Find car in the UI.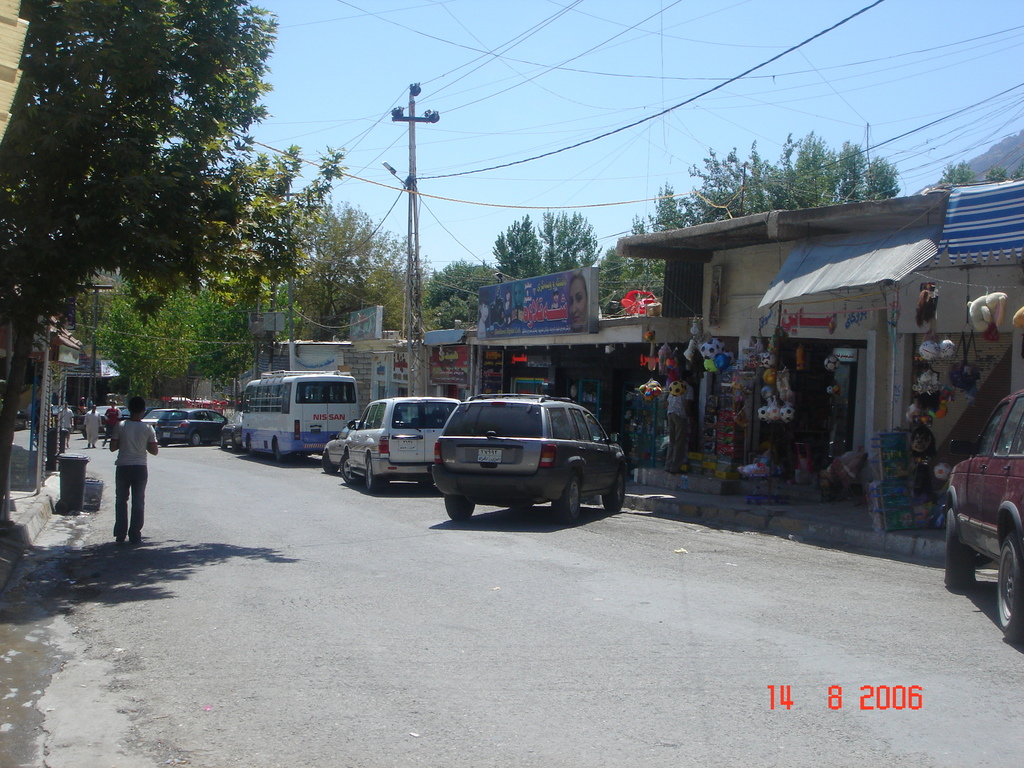
UI element at <region>319, 416, 356, 477</region>.
